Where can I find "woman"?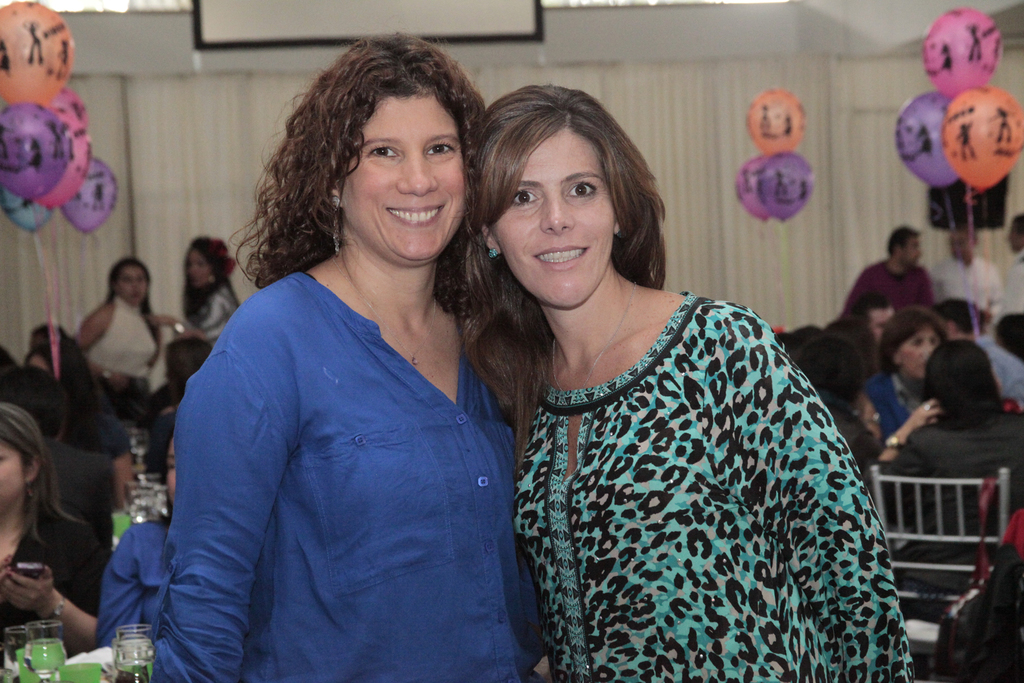
You can find it at <bbox>157, 236, 234, 345</bbox>.
